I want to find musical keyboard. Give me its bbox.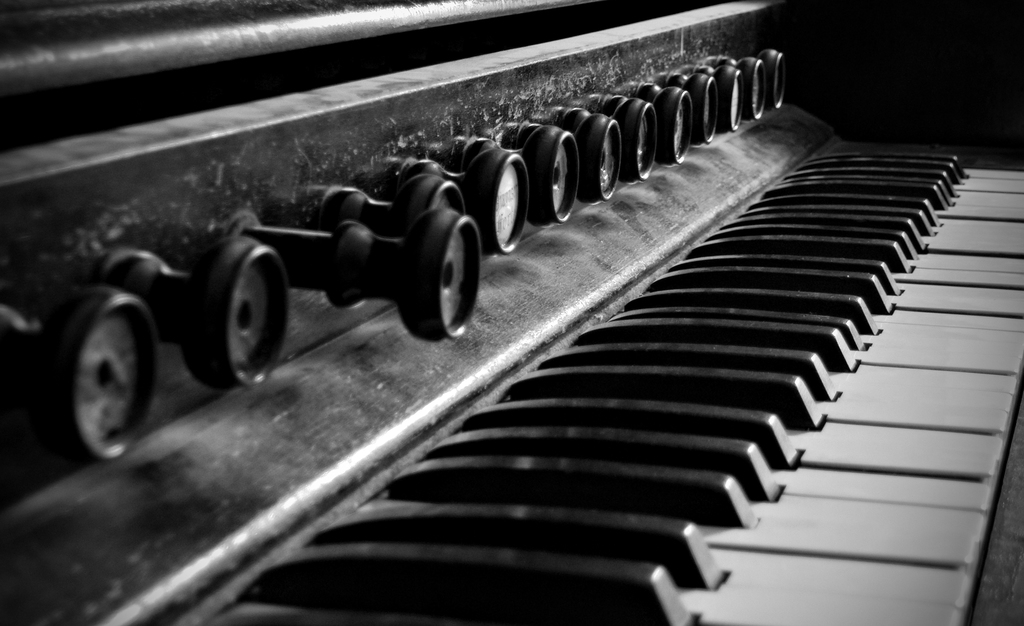
(198,133,1023,625).
